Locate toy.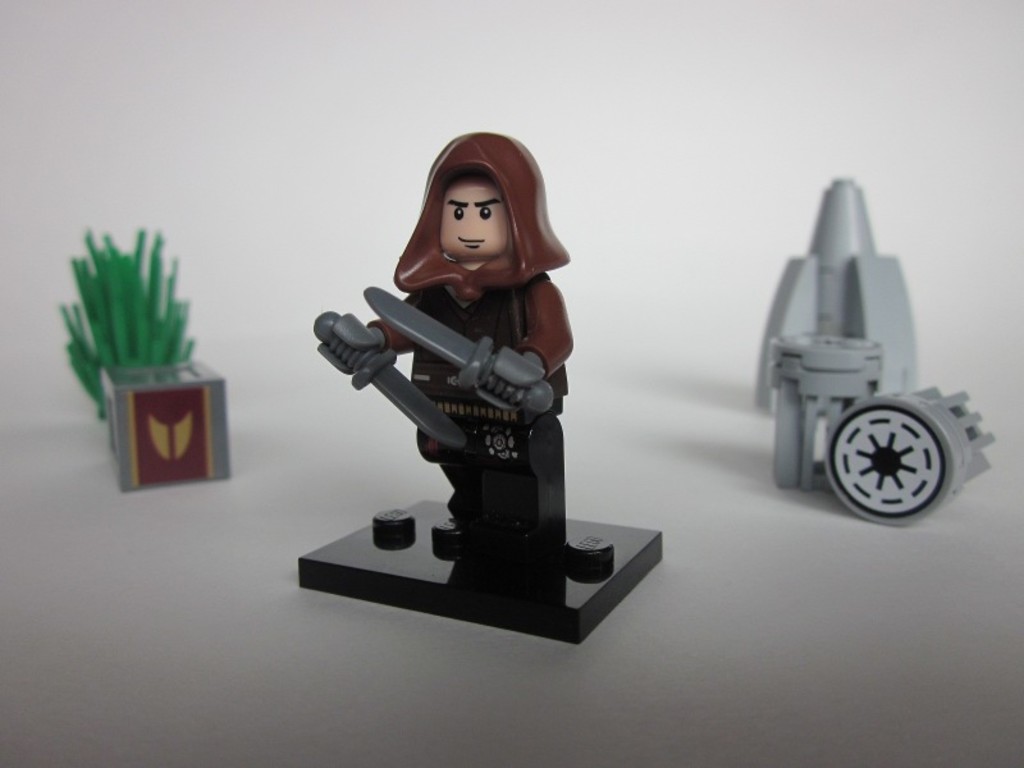
Bounding box: 302 127 662 645.
